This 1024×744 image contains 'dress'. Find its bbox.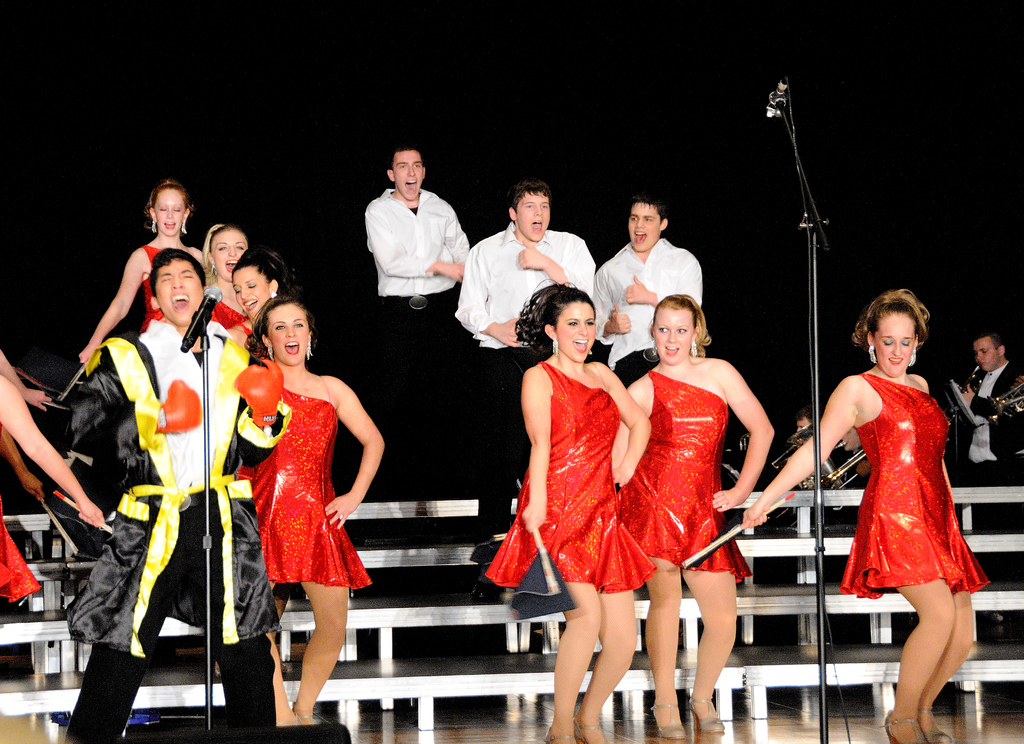
box(840, 370, 991, 599).
